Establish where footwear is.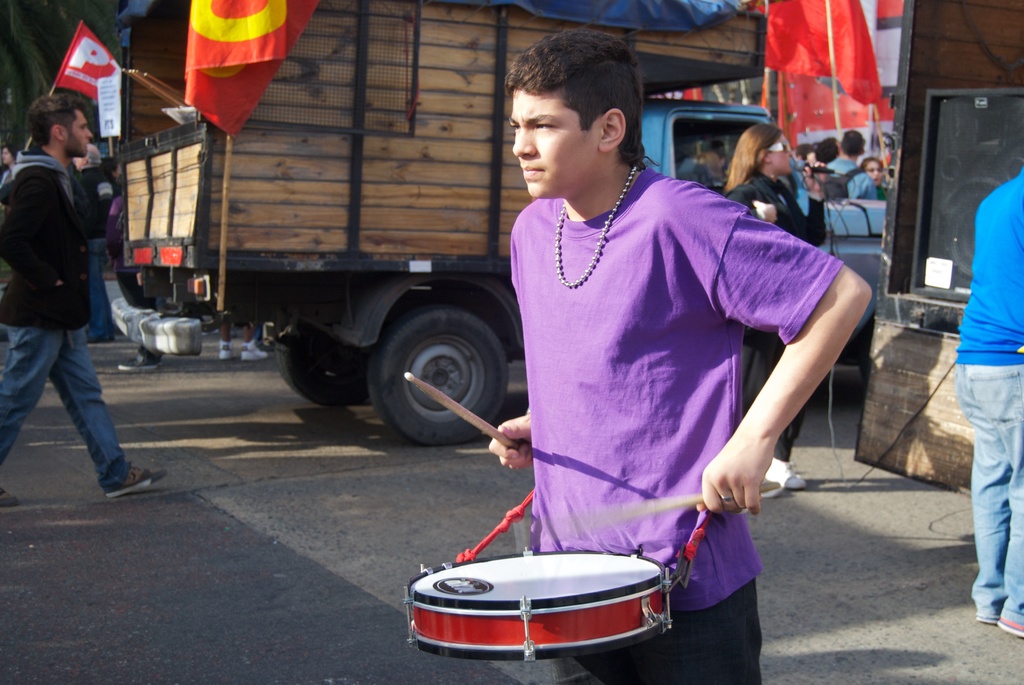
Established at (222, 343, 230, 363).
